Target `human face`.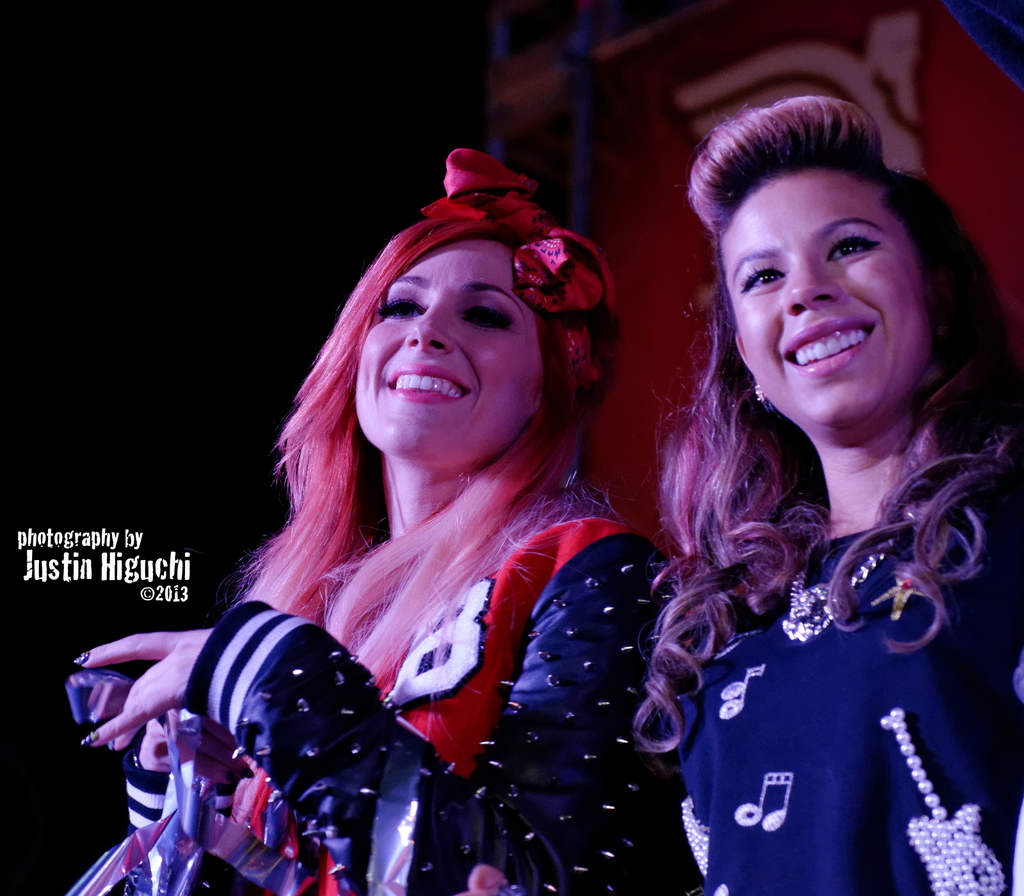
Target region: 352 230 546 475.
